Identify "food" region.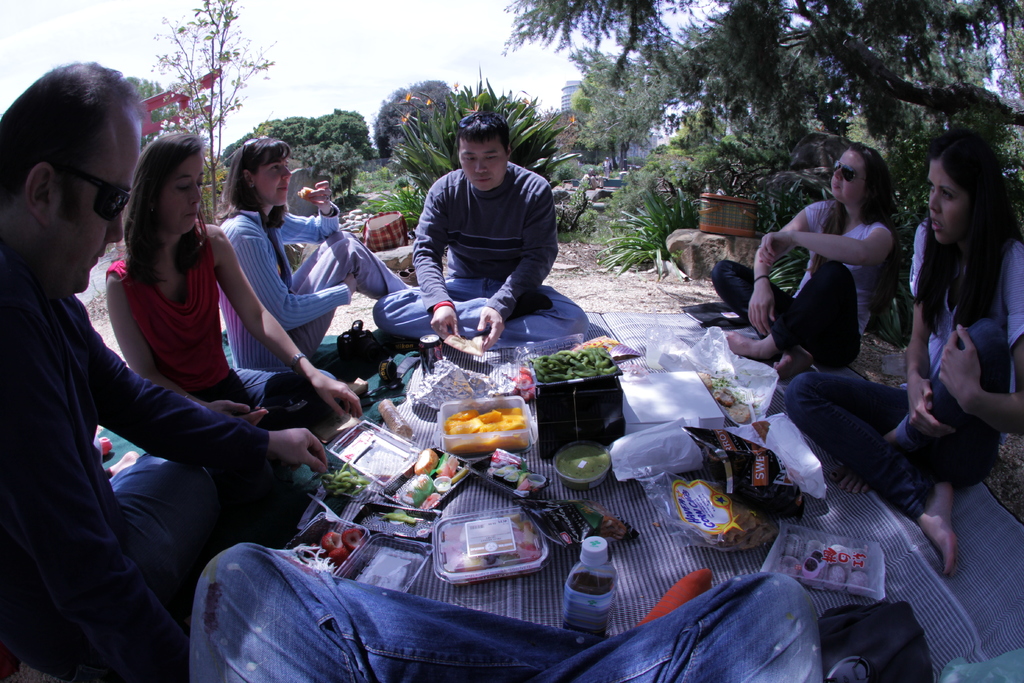
Region: 296,185,317,202.
